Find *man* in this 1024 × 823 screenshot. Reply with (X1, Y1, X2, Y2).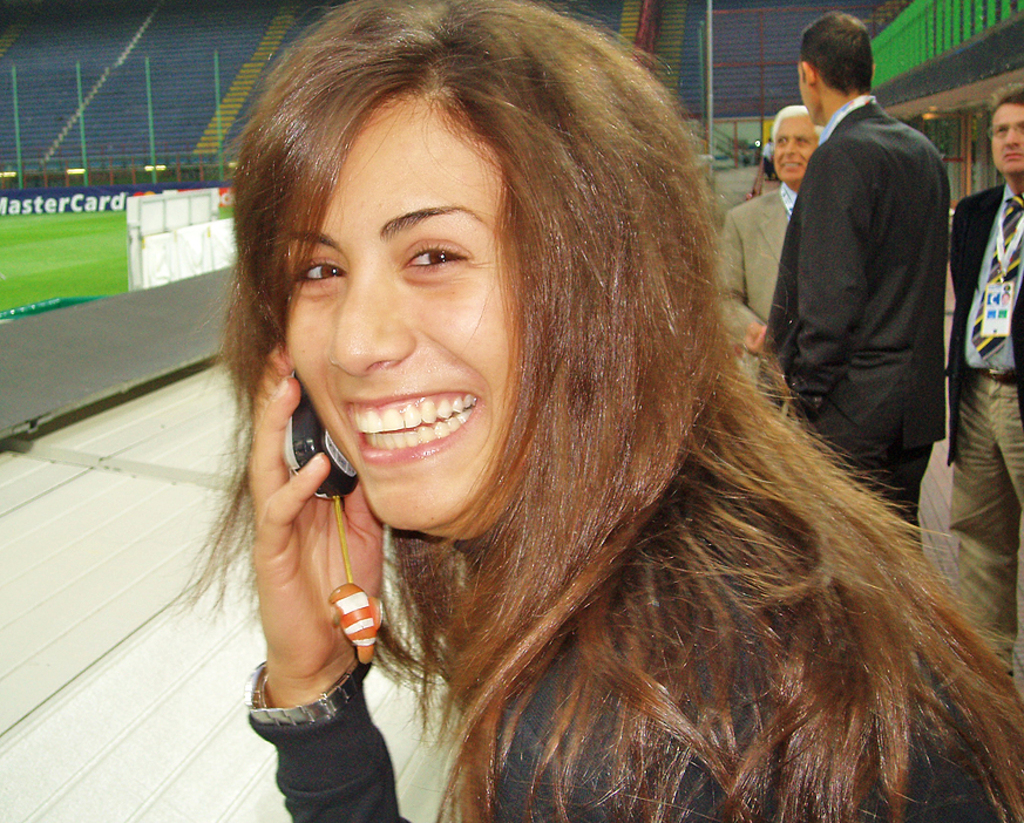
(947, 95, 1023, 673).
